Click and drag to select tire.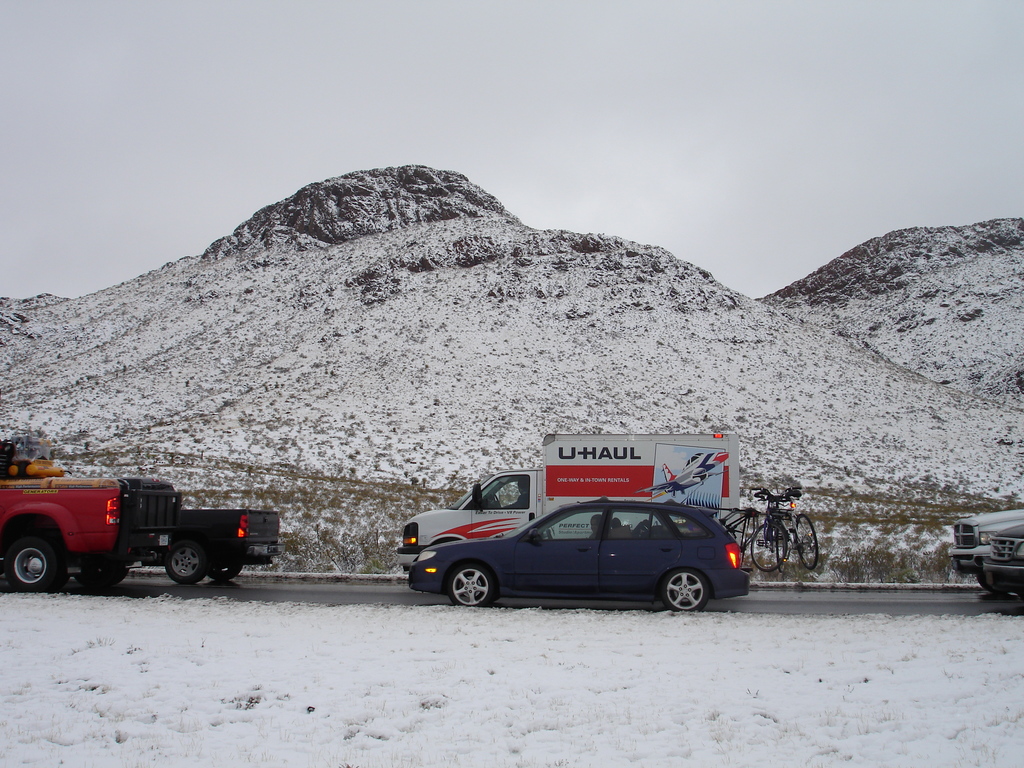
Selection: [980, 576, 1012, 596].
